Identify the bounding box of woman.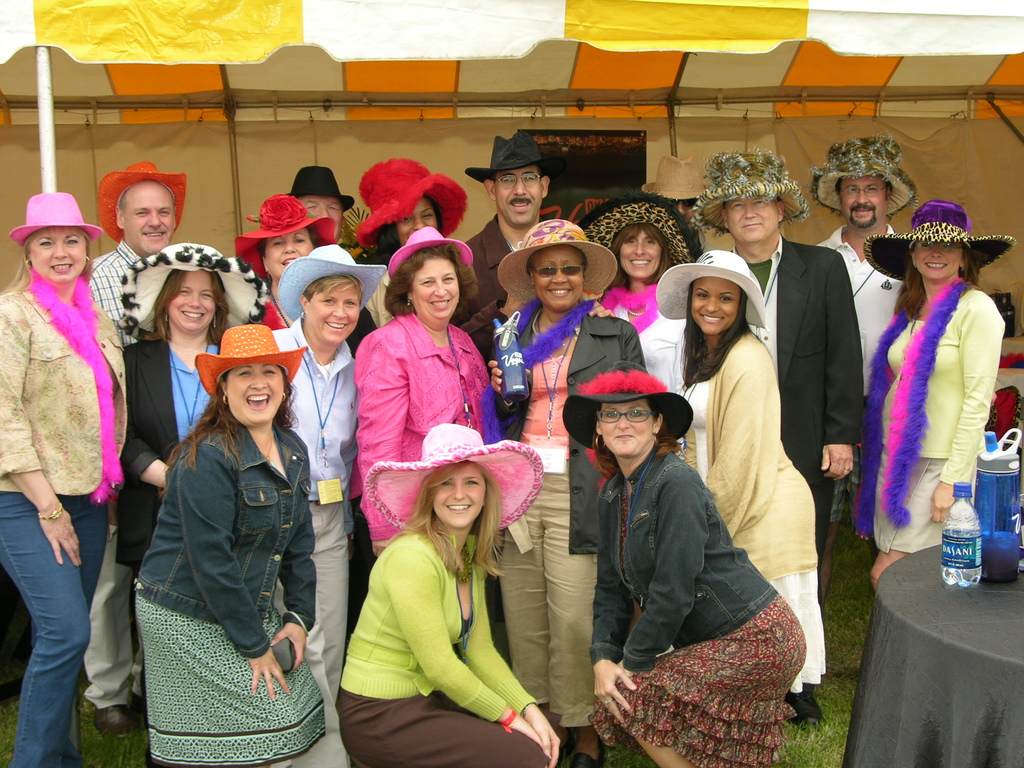
(331, 425, 543, 758).
